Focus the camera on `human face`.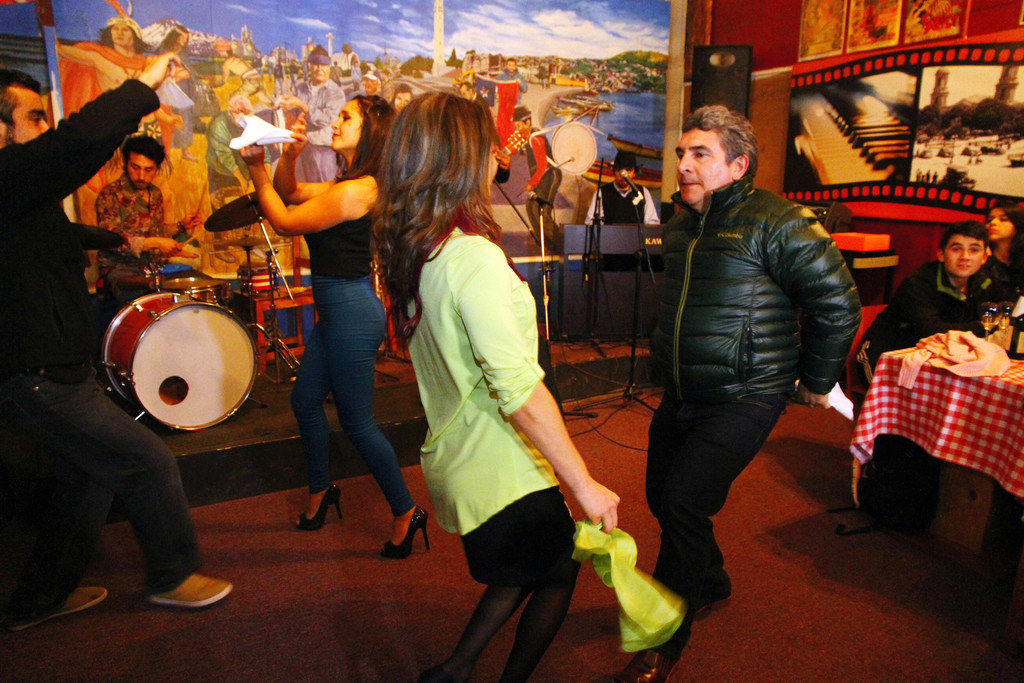
Focus region: 234/99/247/119.
